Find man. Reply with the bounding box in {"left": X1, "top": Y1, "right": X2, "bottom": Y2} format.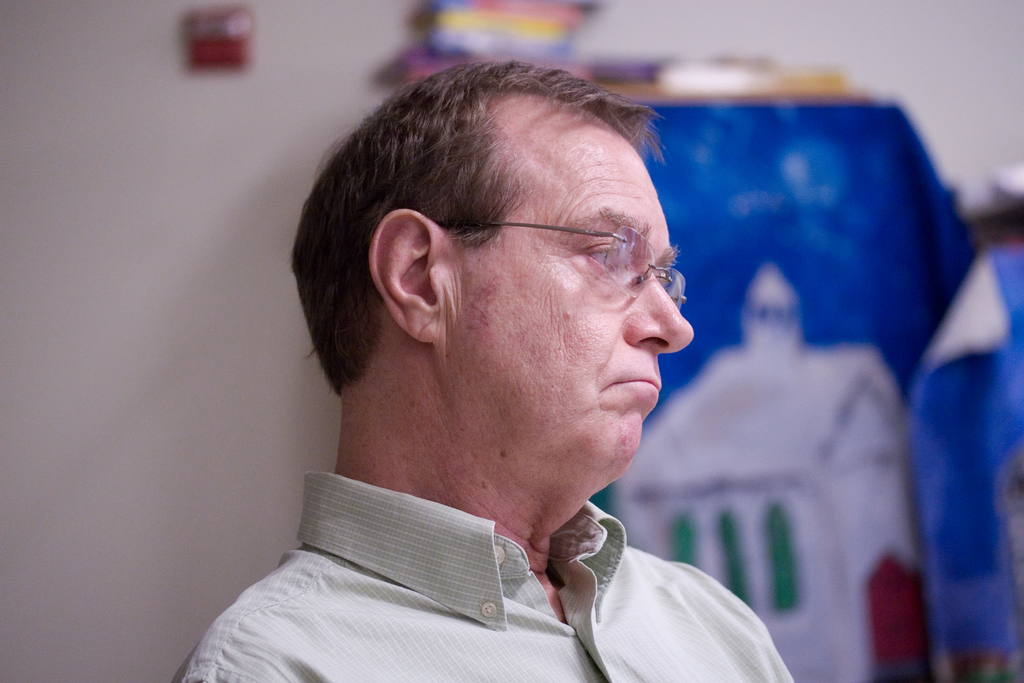
{"left": 204, "top": 67, "right": 852, "bottom": 673}.
